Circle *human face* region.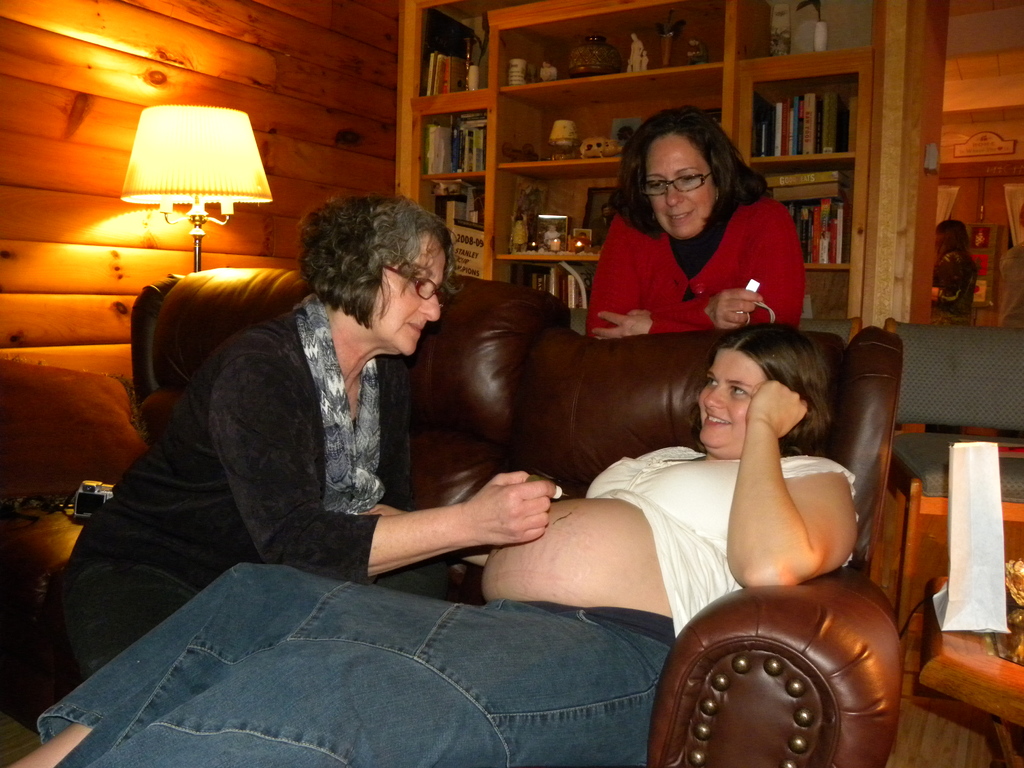
Region: <box>367,244,442,356</box>.
